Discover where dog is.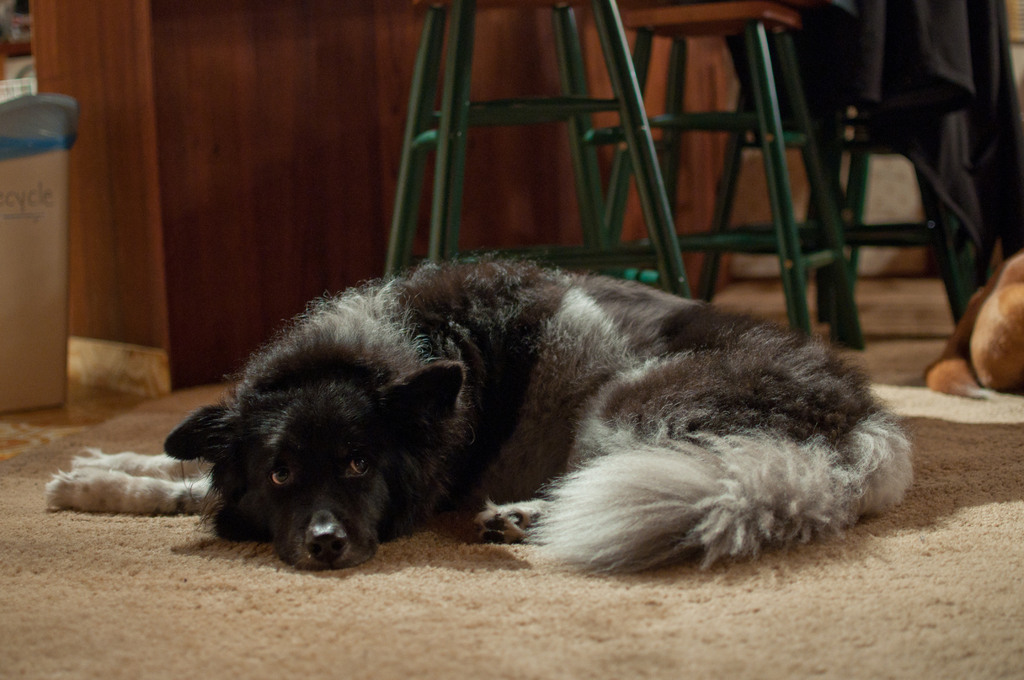
Discovered at Rect(920, 250, 1023, 401).
